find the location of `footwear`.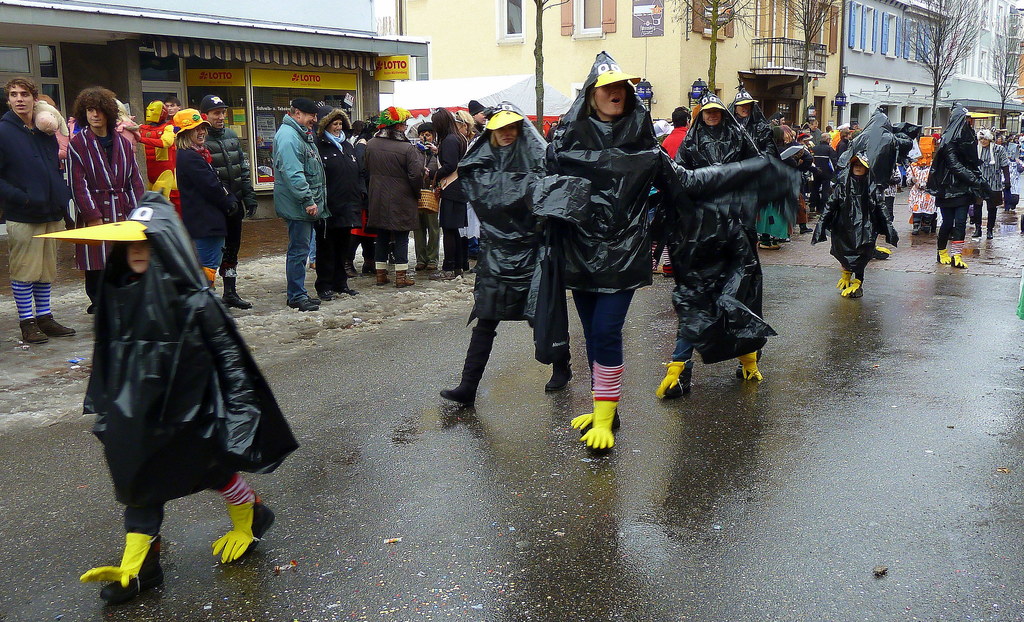
Location: 288 302 318 313.
